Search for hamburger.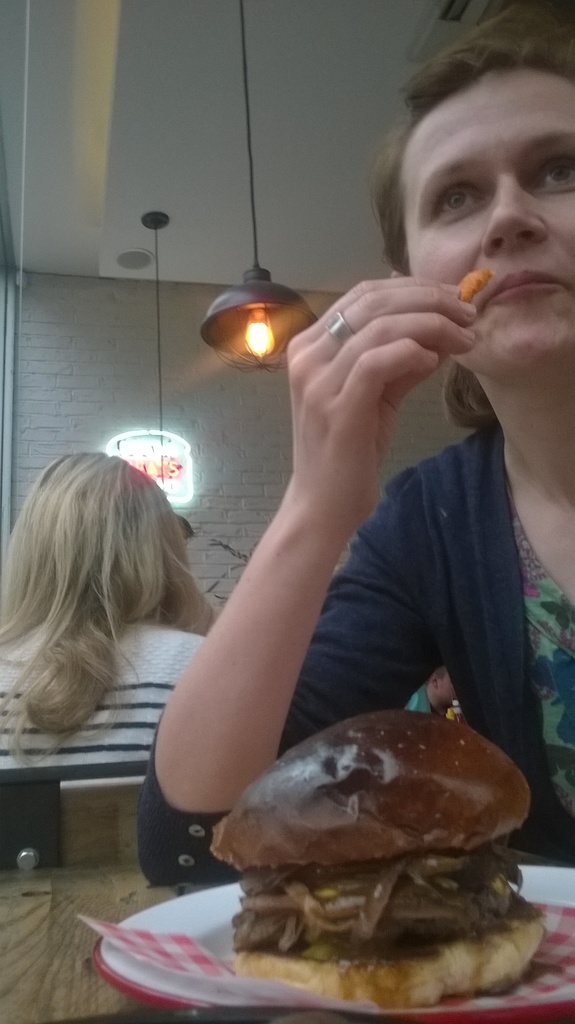
Found at [left=215, top=706, right=549, bottom=1012].
